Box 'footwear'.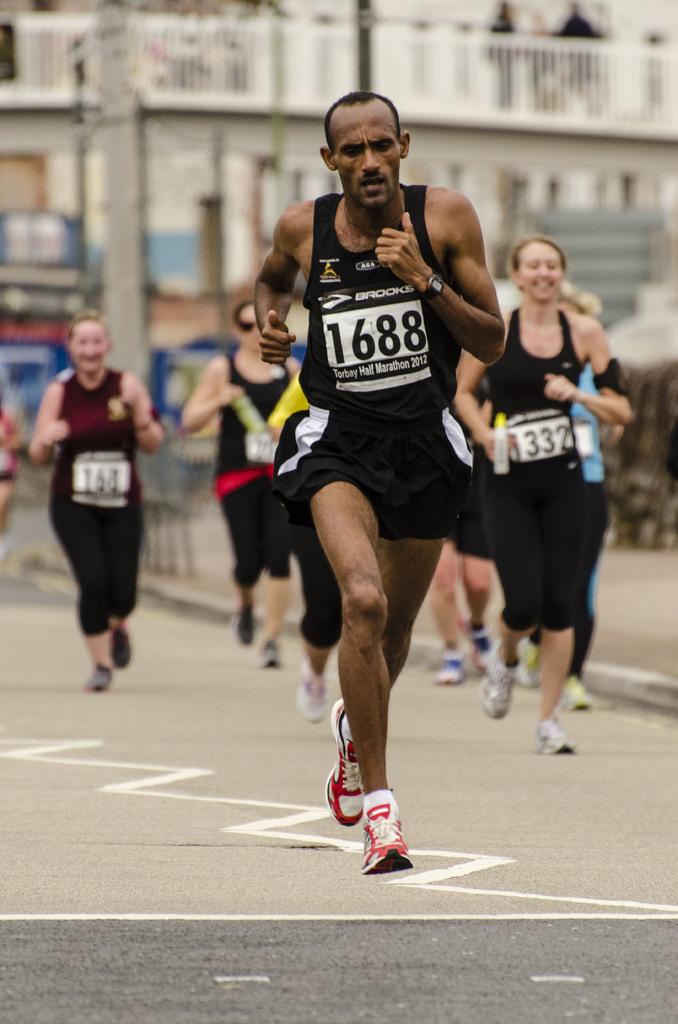
(560,676,595,713).
